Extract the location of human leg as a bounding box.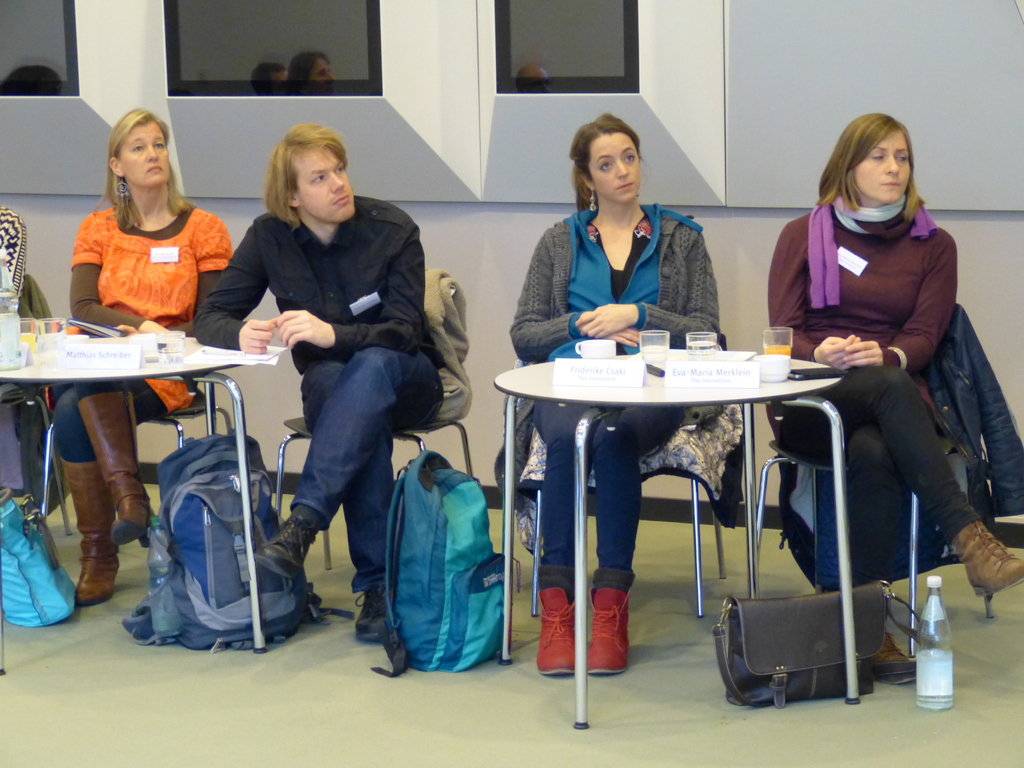
253:346:444:581.
